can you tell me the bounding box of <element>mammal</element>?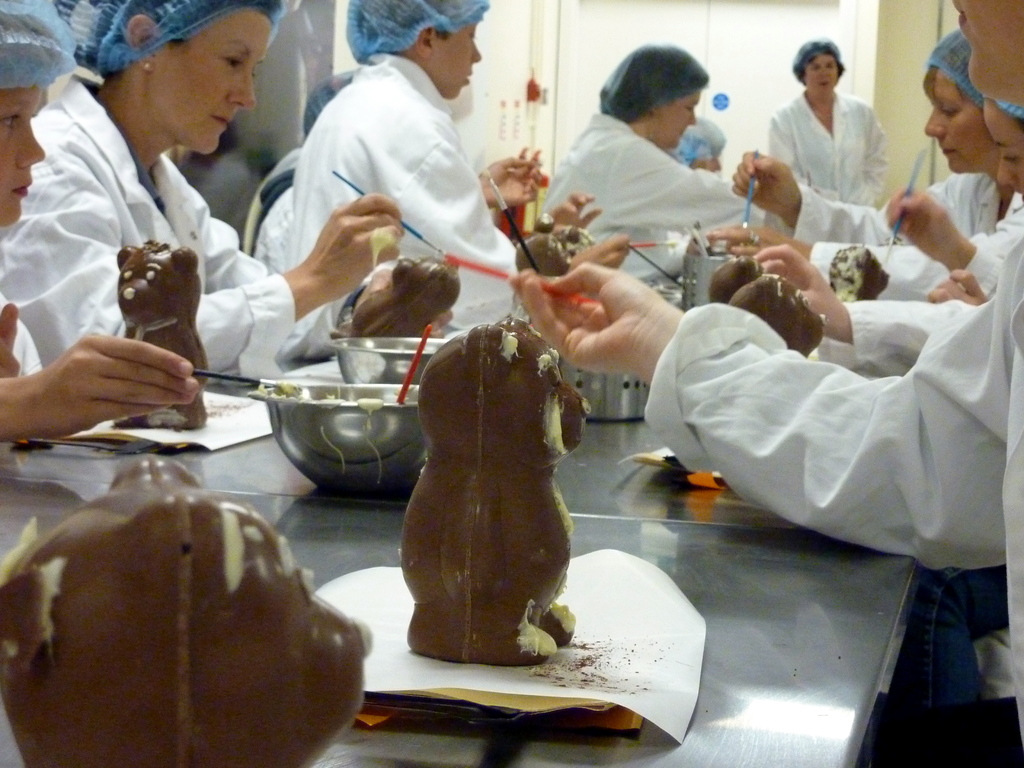
<bbox>732, 276, 827, 362</bbox>.
